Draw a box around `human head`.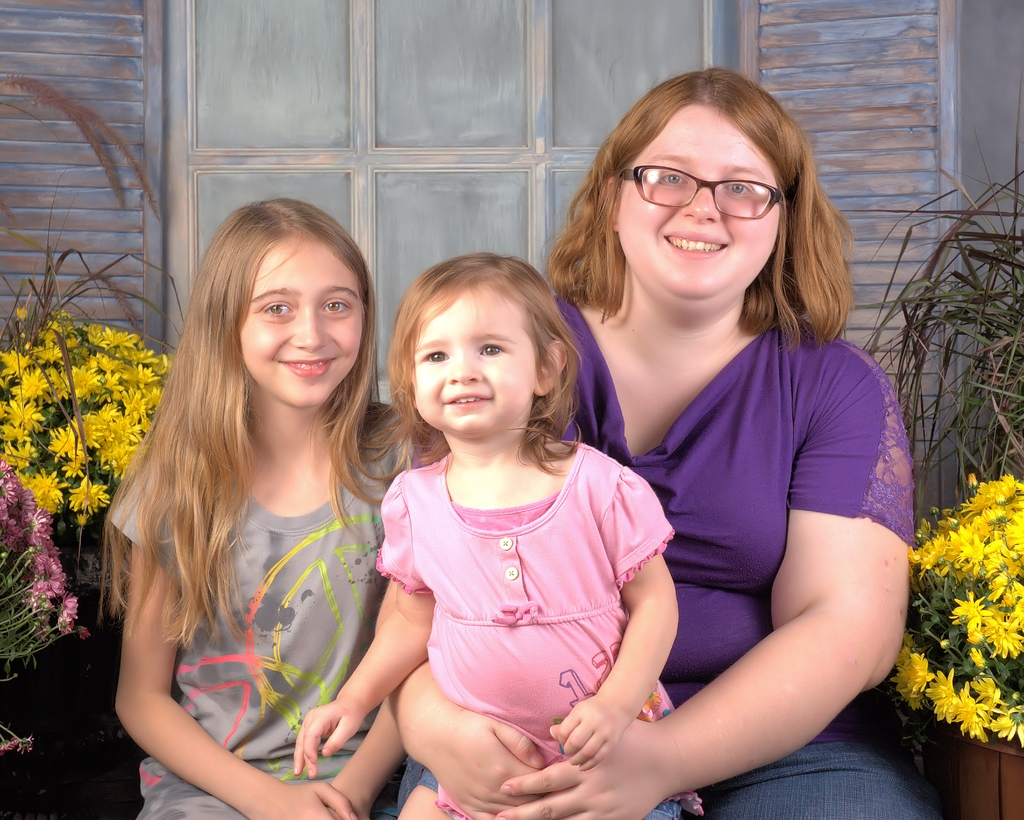
rect(599, 74, 816, 300).
